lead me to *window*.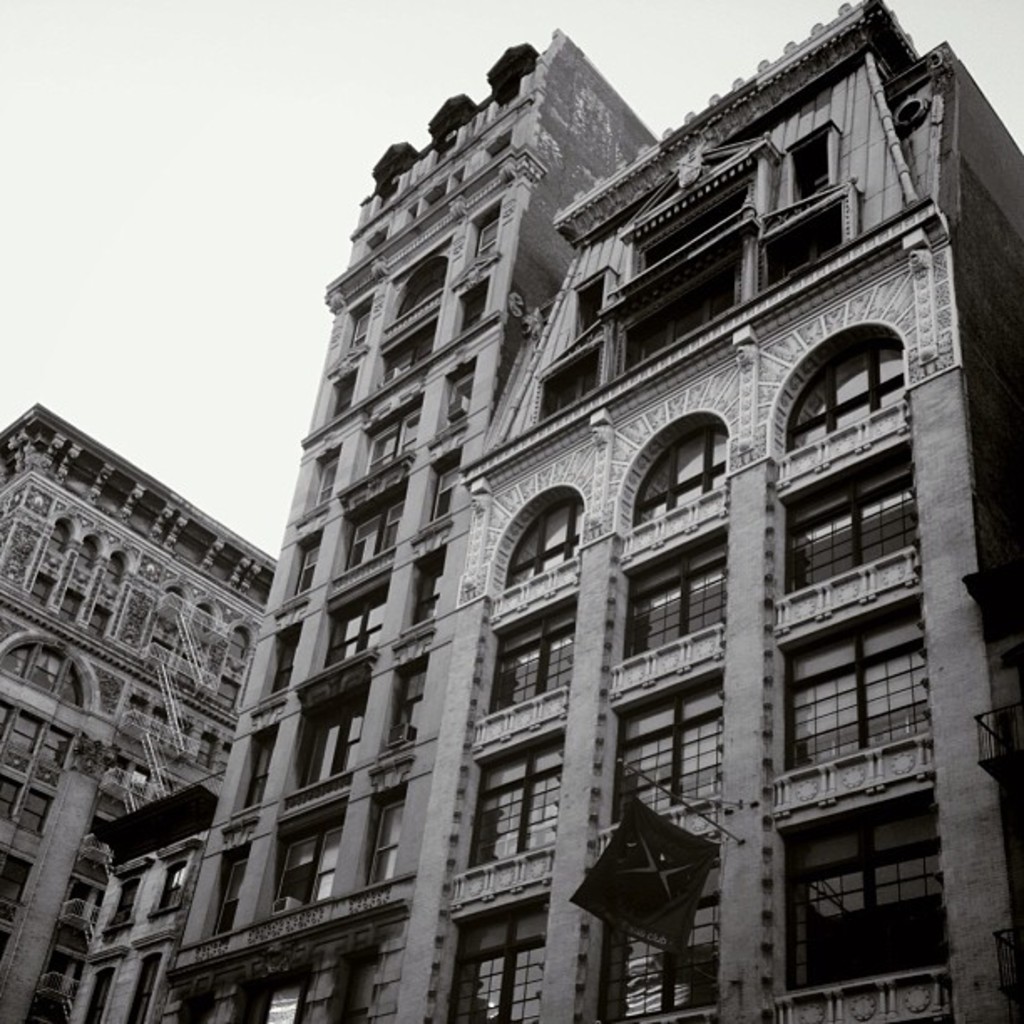
Lead to <region>537, 346, 599, 427</region>.
